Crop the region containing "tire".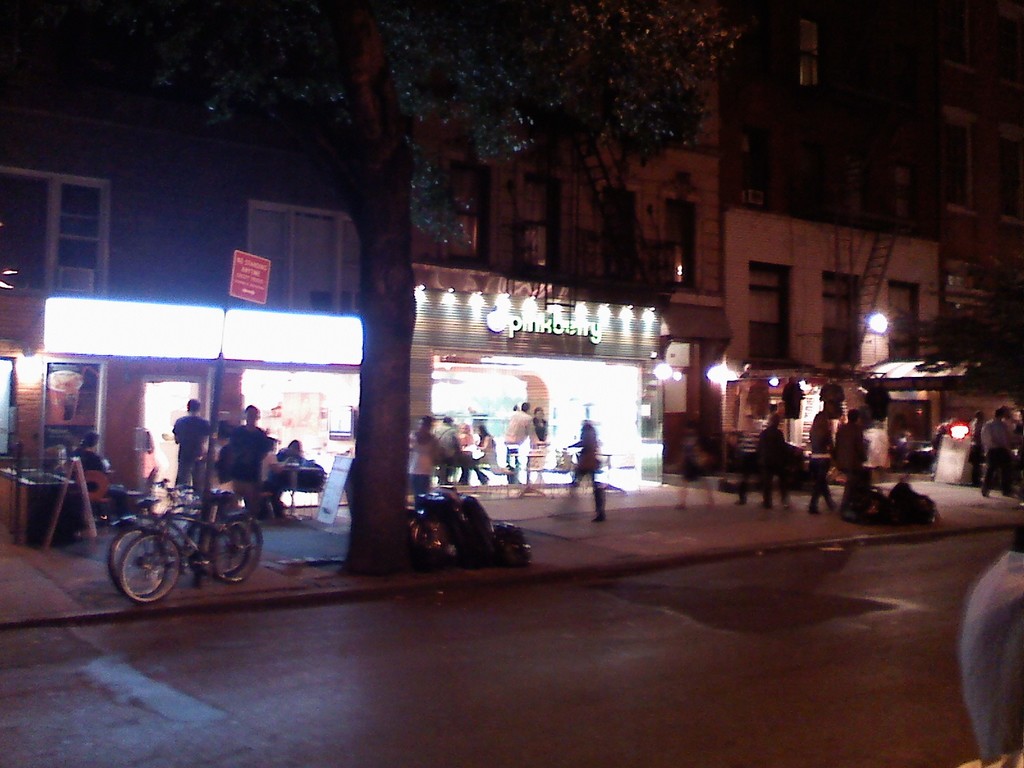
Crop region: 200:516:255:576.
